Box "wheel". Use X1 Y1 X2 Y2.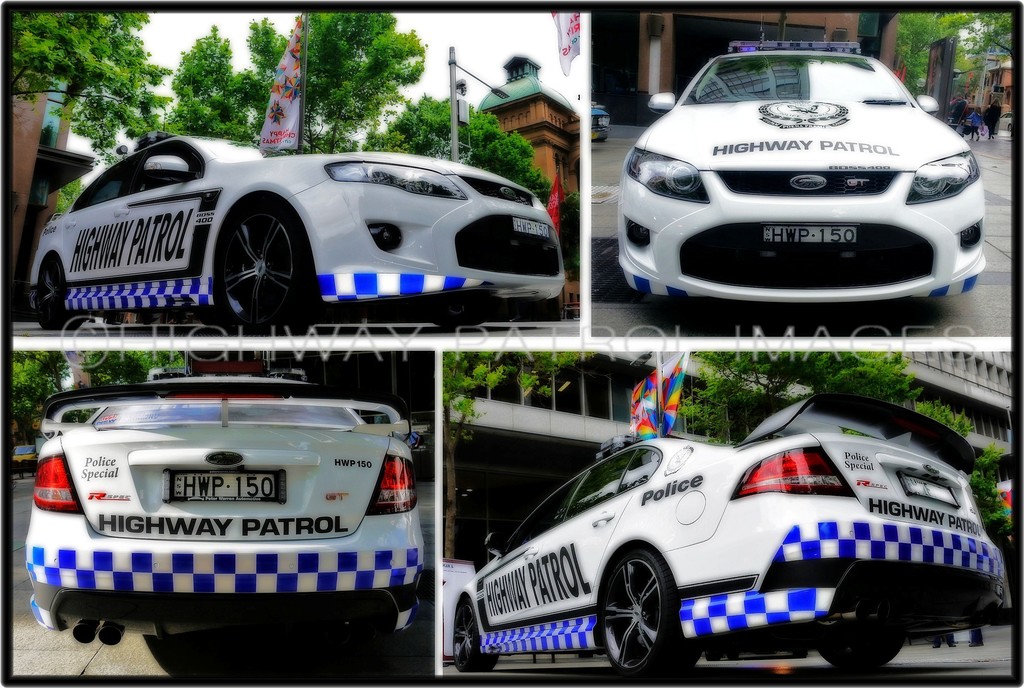
805 630 902 668.
